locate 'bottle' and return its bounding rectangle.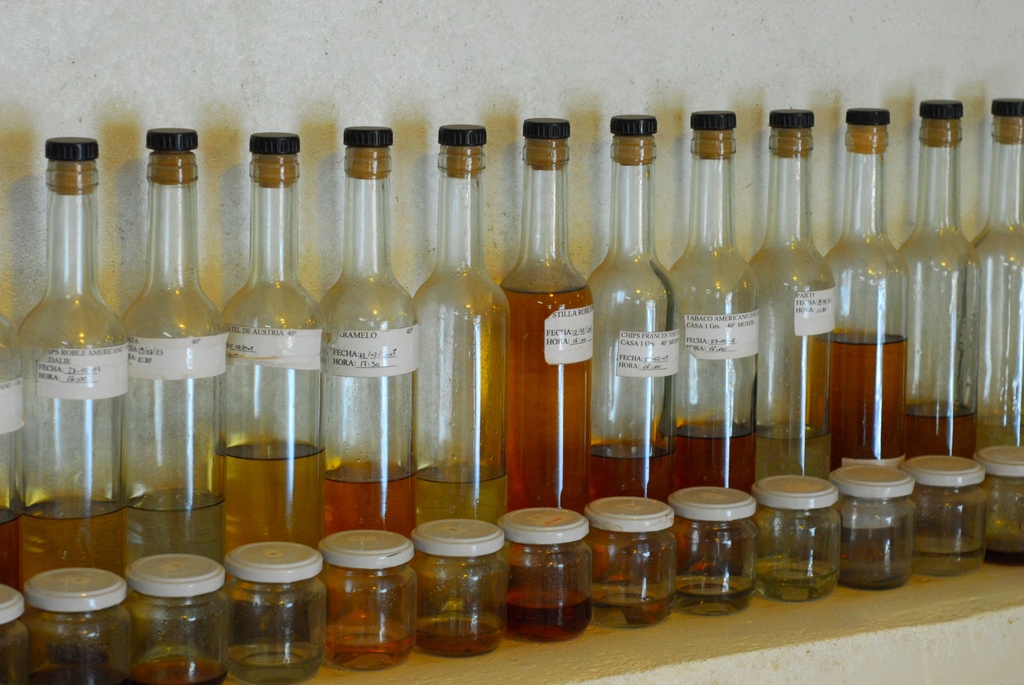
bbox=[413, 519, 507, 668].
